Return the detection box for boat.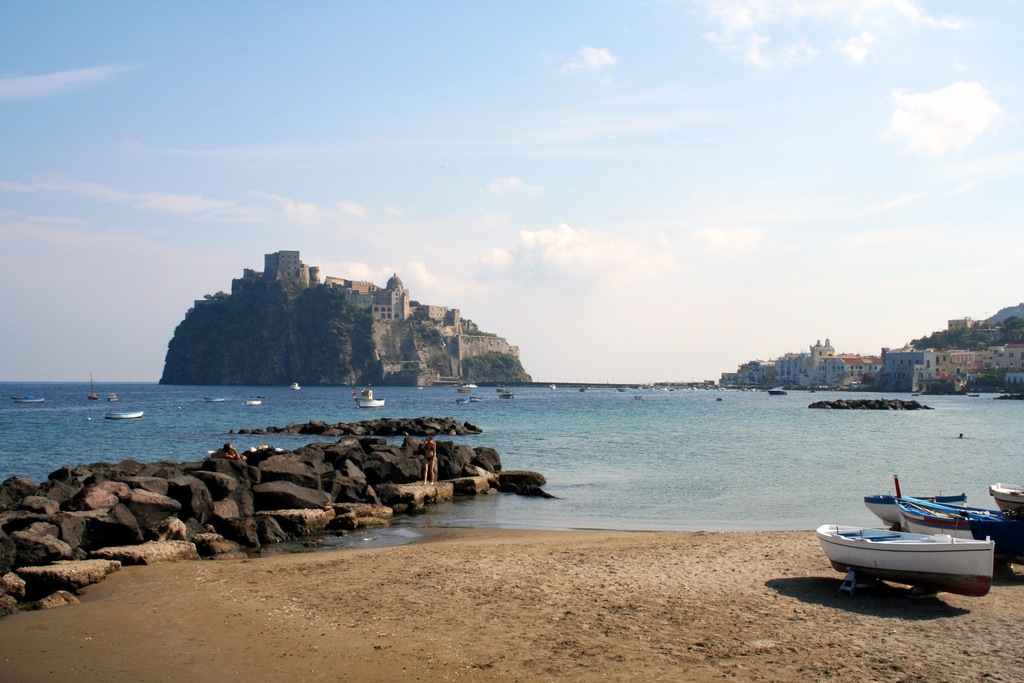
768/388/783/391.
